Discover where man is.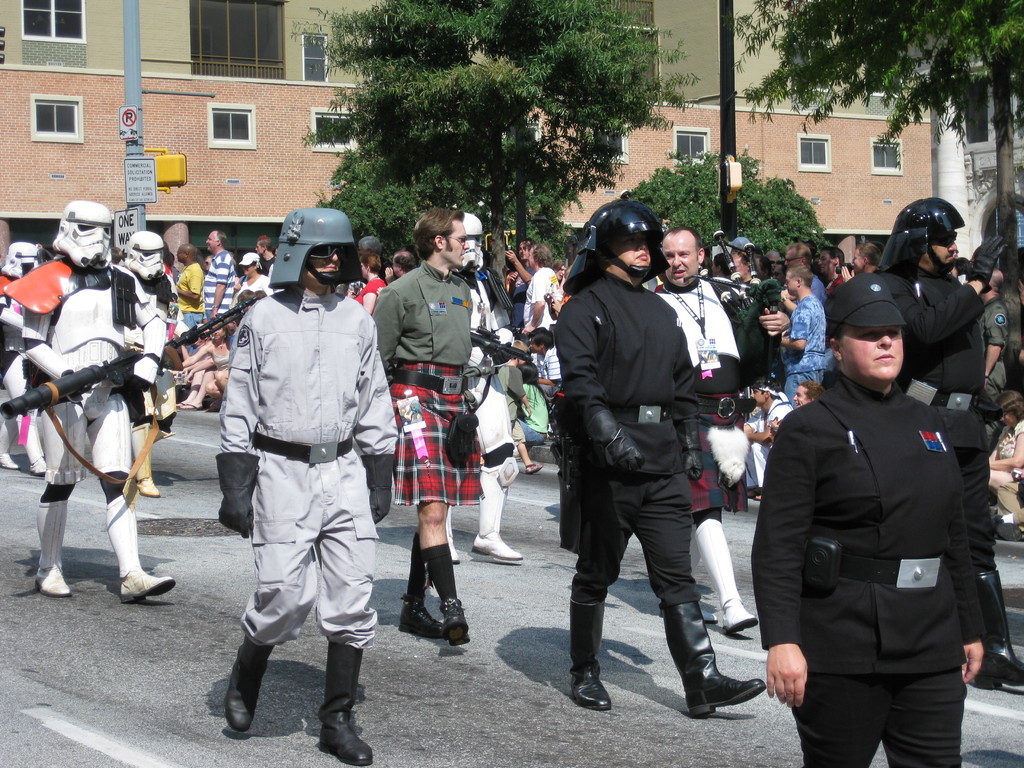
Discovered at <box>871,195,1023,687</box>.
